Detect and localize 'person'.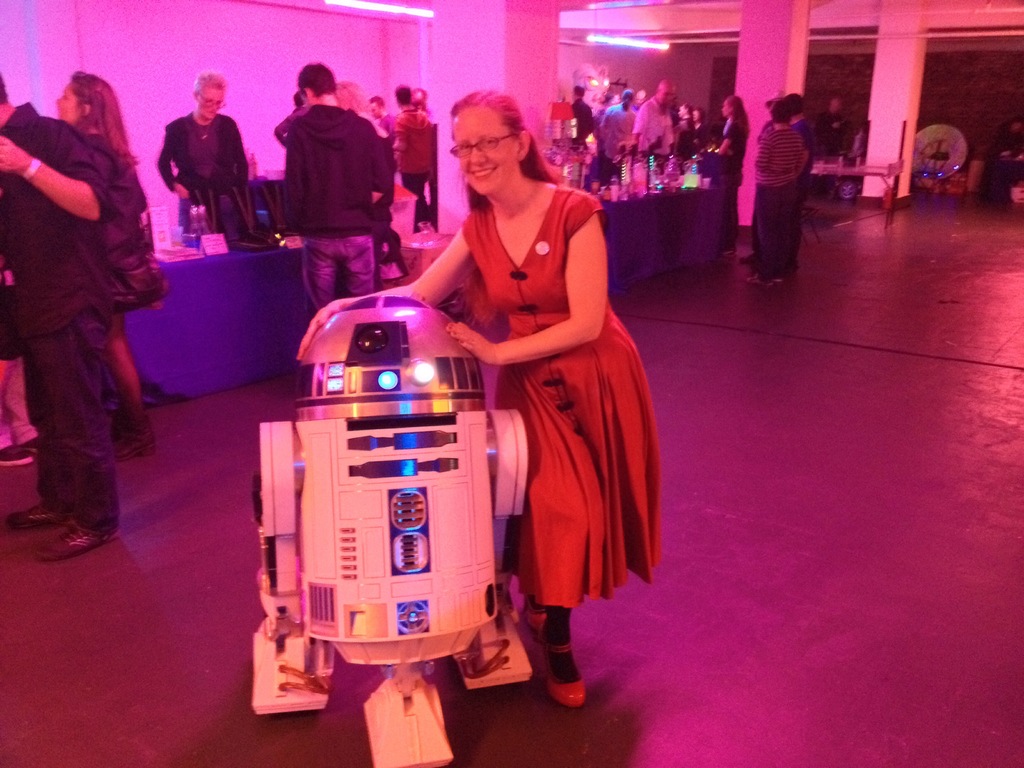
Localized at bbox=(740, 79, 824, 284).
